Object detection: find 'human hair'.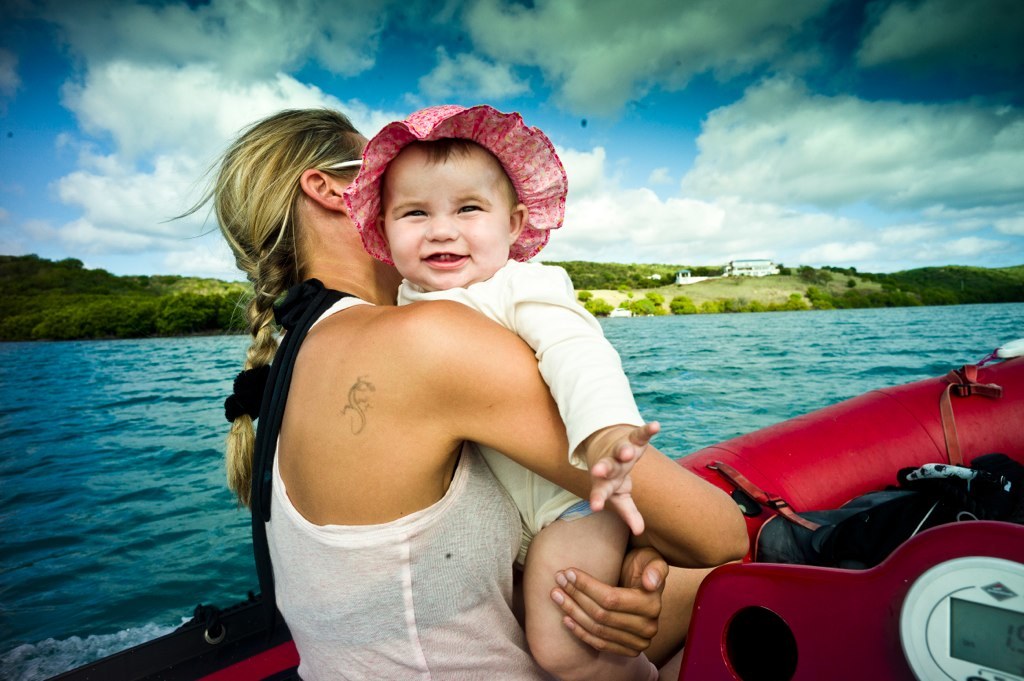
378:138:521:223.
